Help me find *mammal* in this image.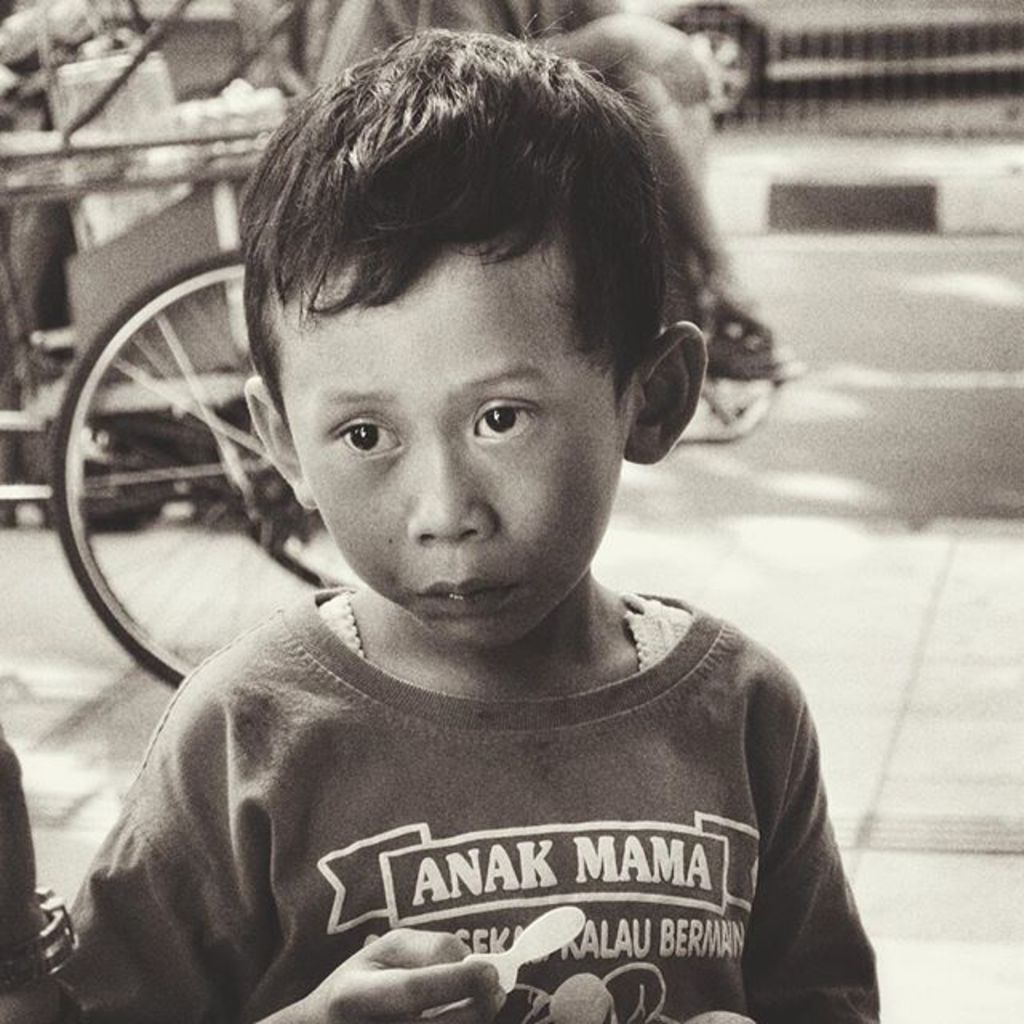
Found it: 376/0/792/382.
